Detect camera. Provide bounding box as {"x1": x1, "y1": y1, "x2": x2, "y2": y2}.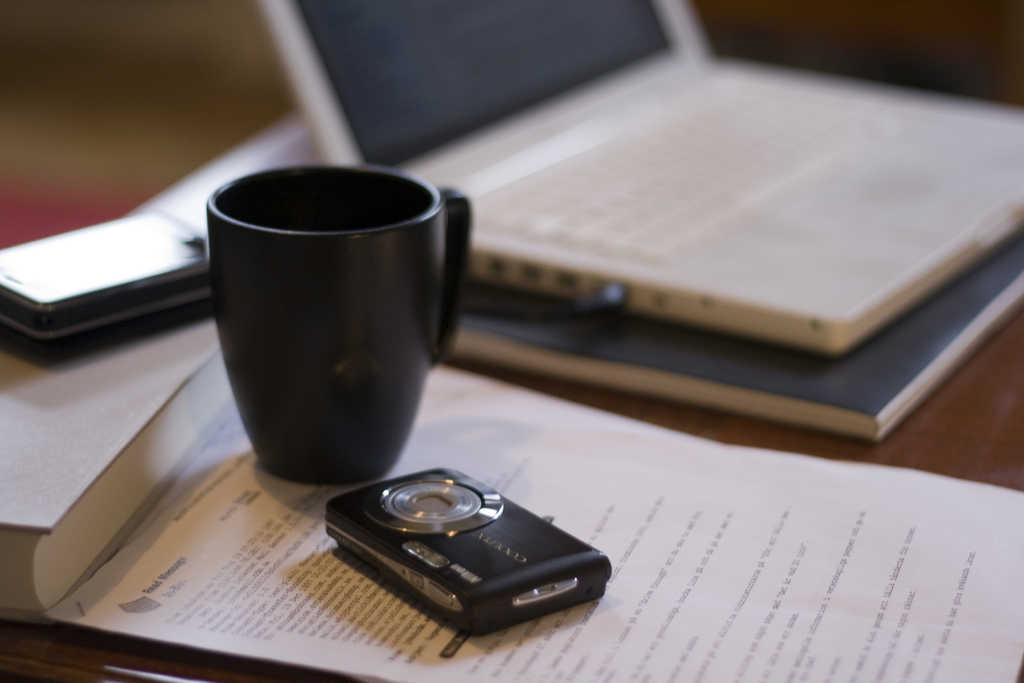
{"x1": 320, "y1": 445, "x2": 616, "y2": 663}.
